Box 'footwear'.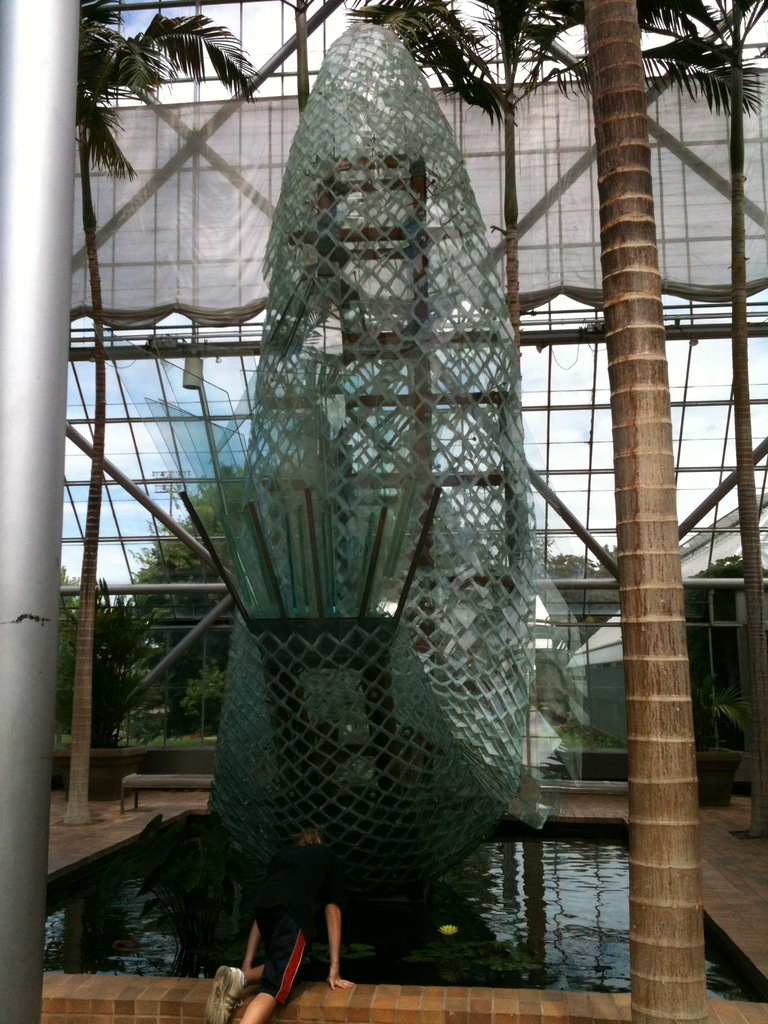
bbox(203, 968, 243, 1023).
